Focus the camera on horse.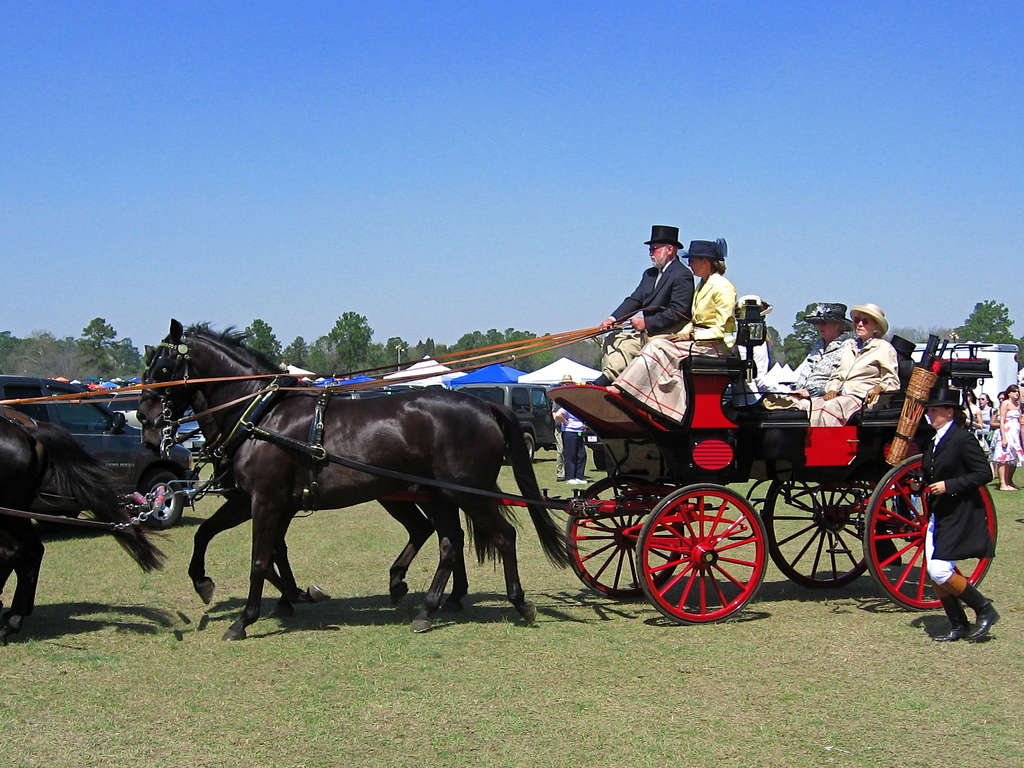
Focus region: {"left": 0, "top": 413, "right": 177, "bottom": 643}.
